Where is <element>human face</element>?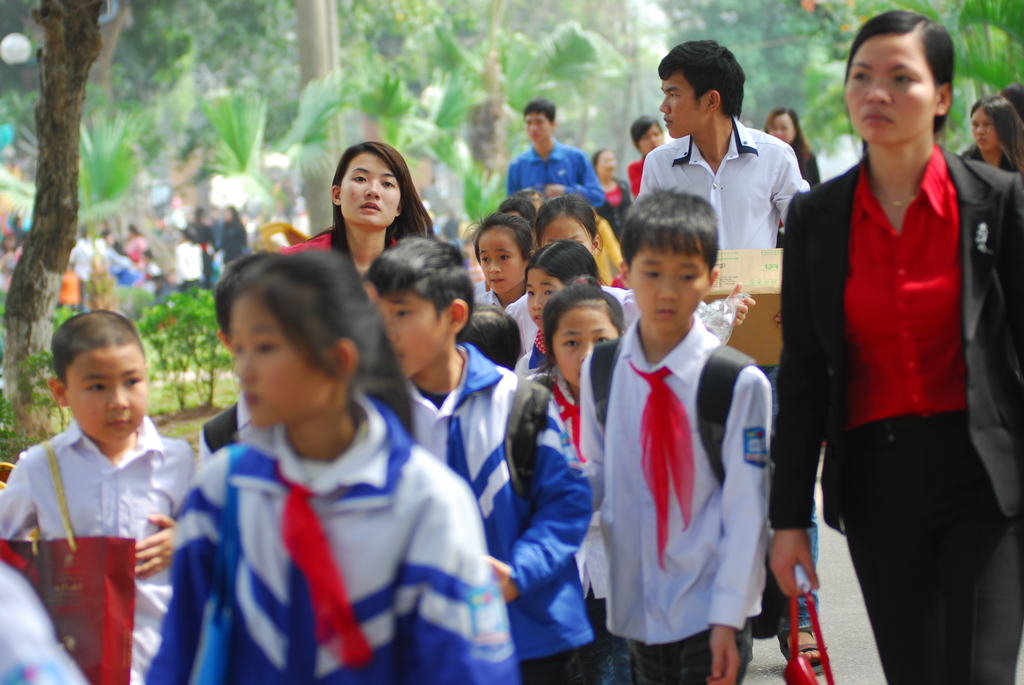
l=553, t=310, r=619, b=384.
